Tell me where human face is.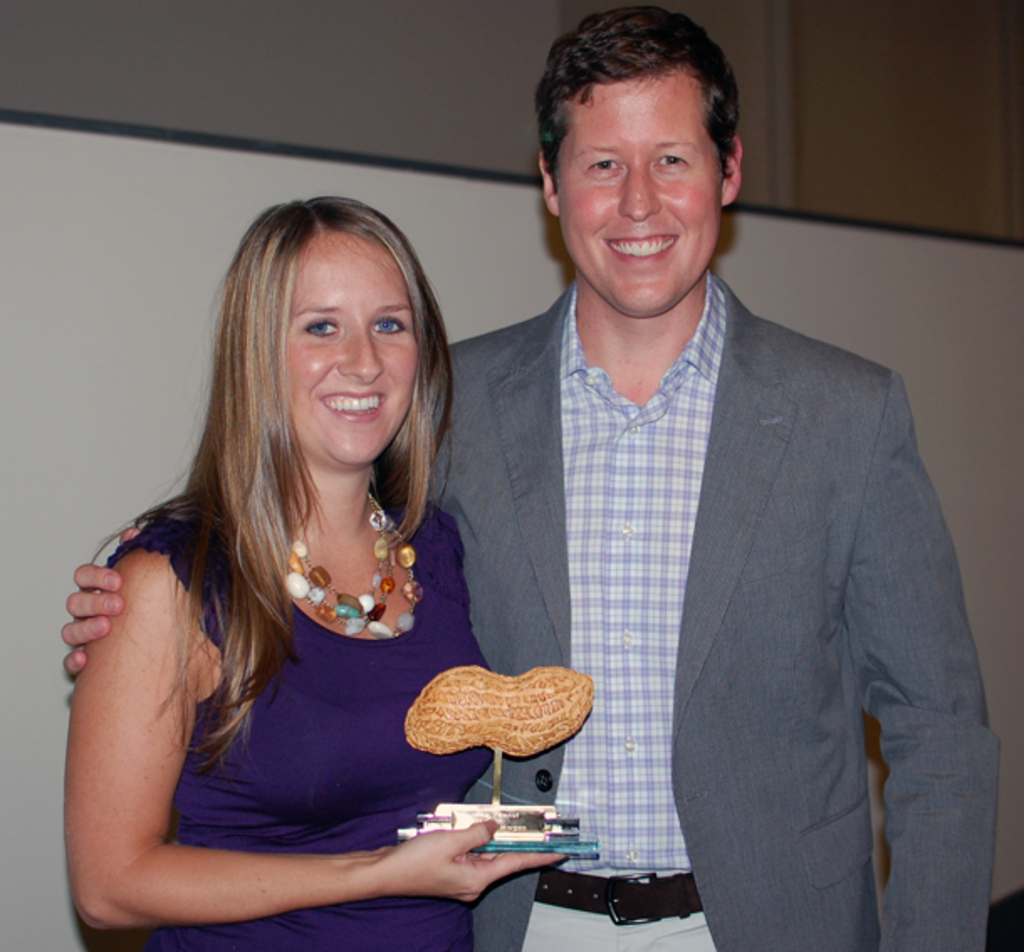
human face is at [280,232,420,463].
